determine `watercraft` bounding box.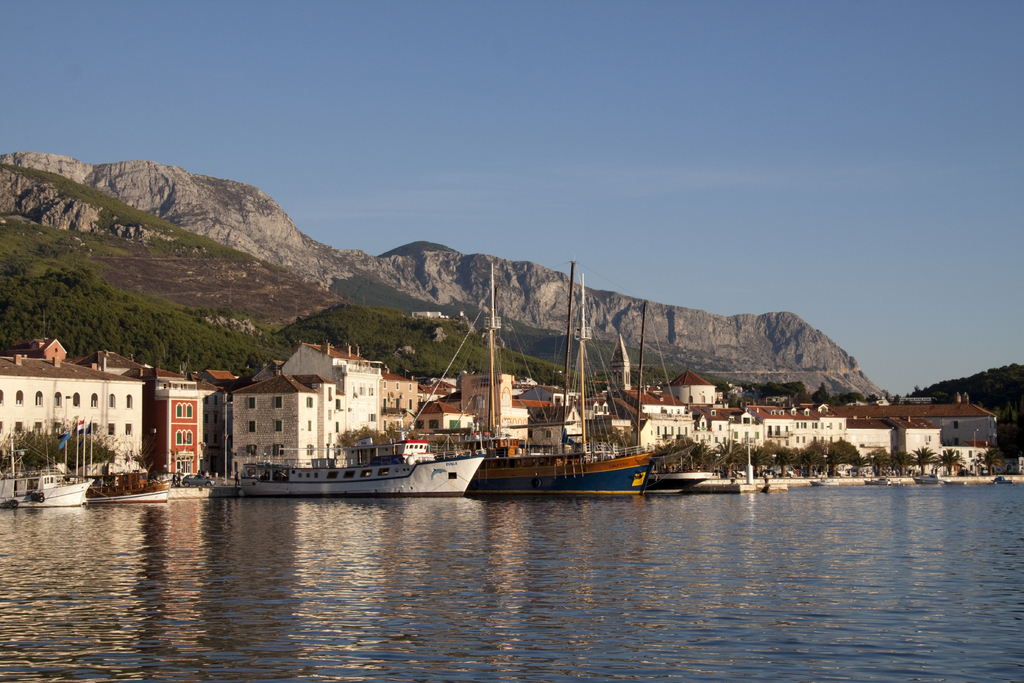
Determined: <box>918,478,940,483</box>.
